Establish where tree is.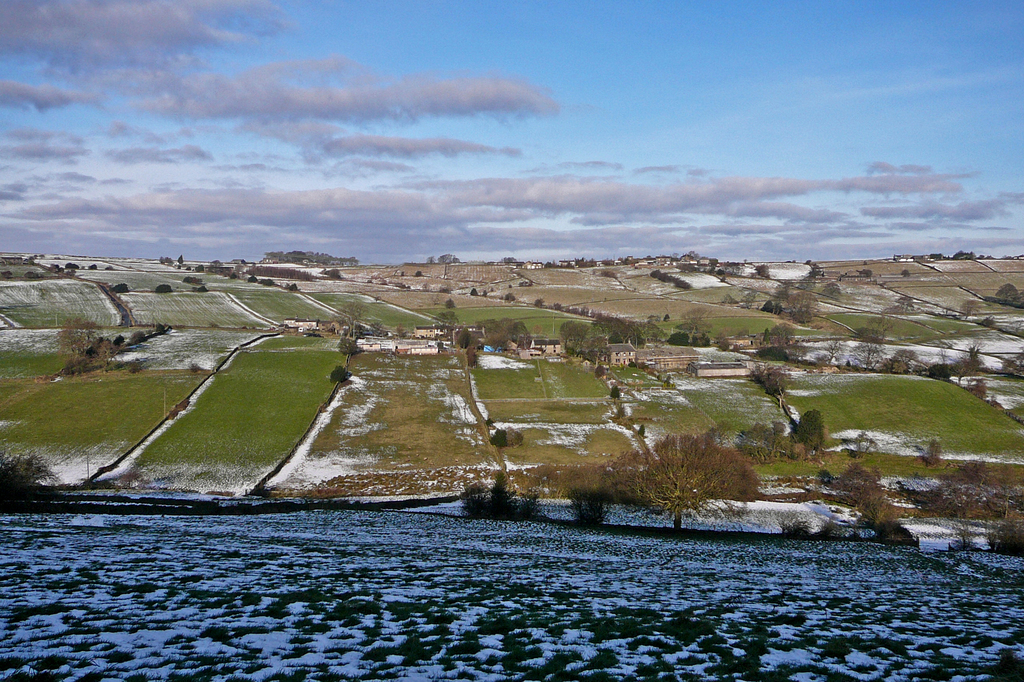
Established at x1=433 y1=253 x2=454 y2=266.
